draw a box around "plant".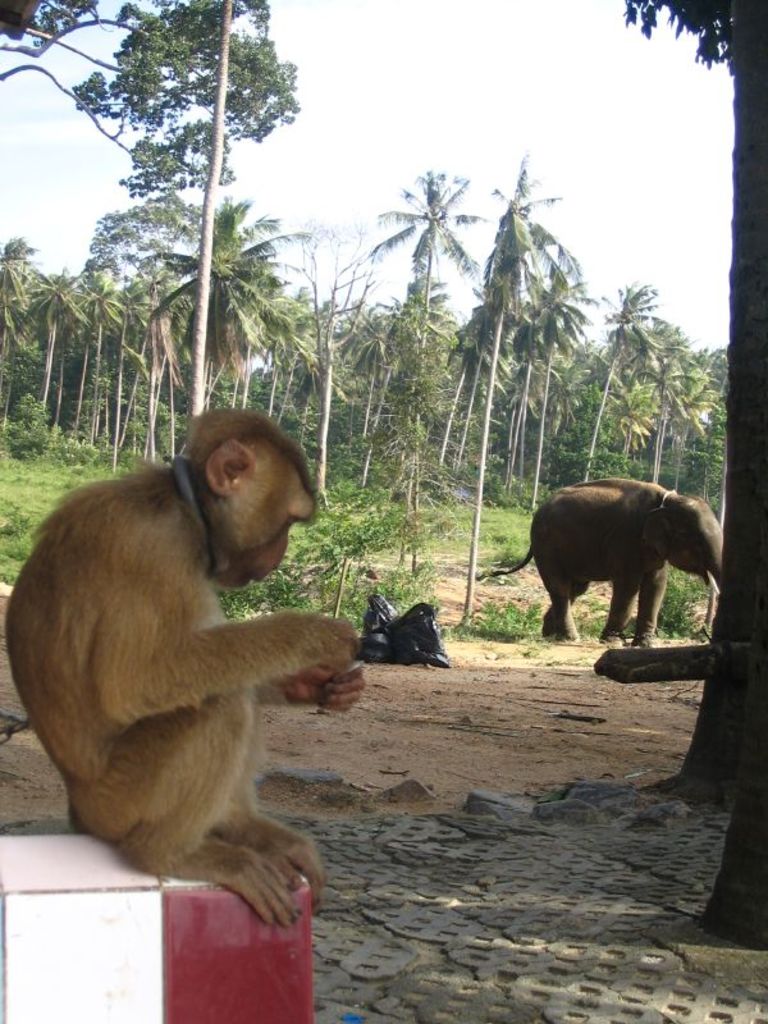
(x1=60, y1=431, x2=99, y2=466).
